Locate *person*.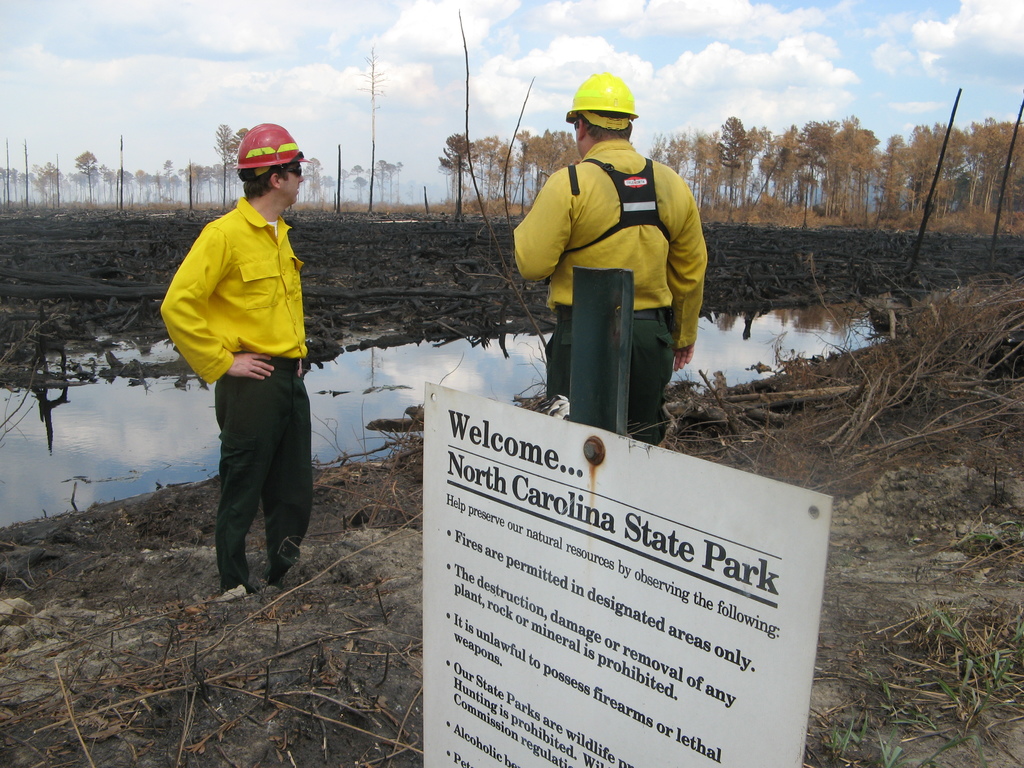
Bounding box: bbox=[506, 90, 710, 449].
